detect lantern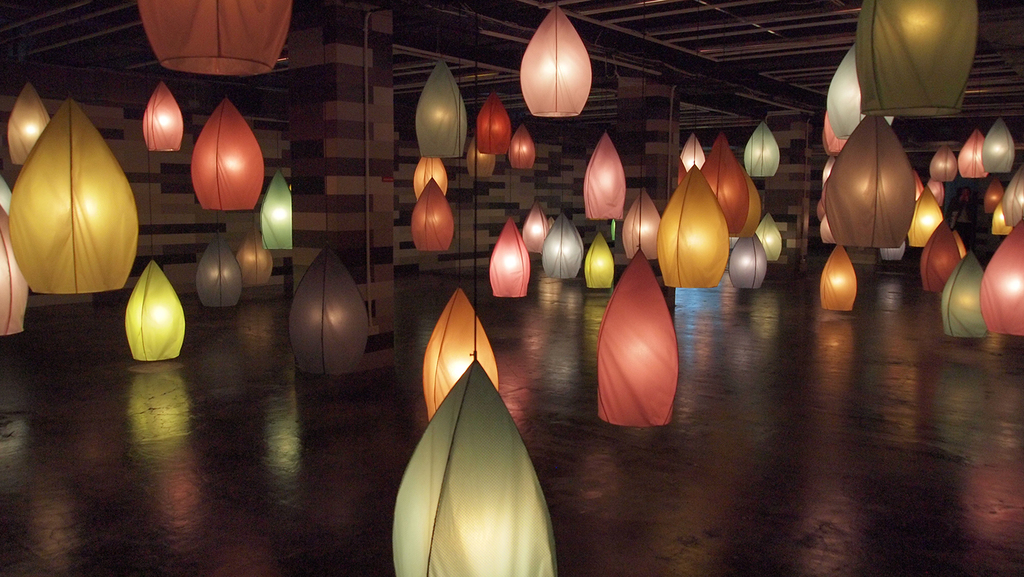
{"left": 188, "top": 94, "right": 264, "bottom": 212}
